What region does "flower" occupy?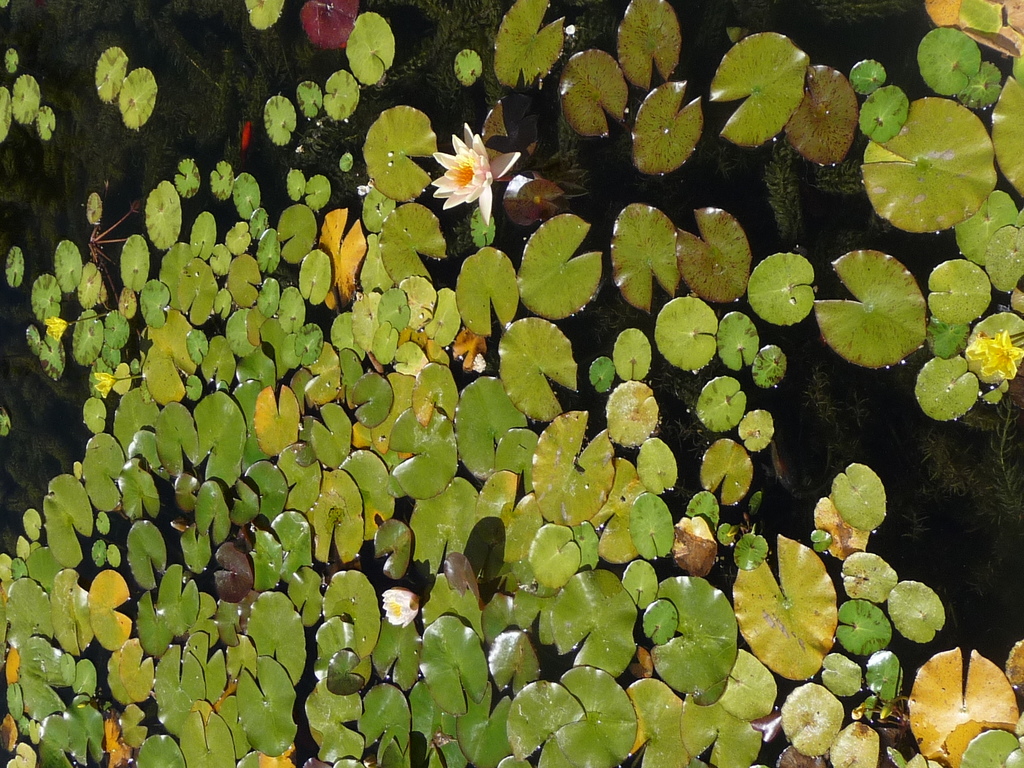
box=[966, 331, 1023, 376].
